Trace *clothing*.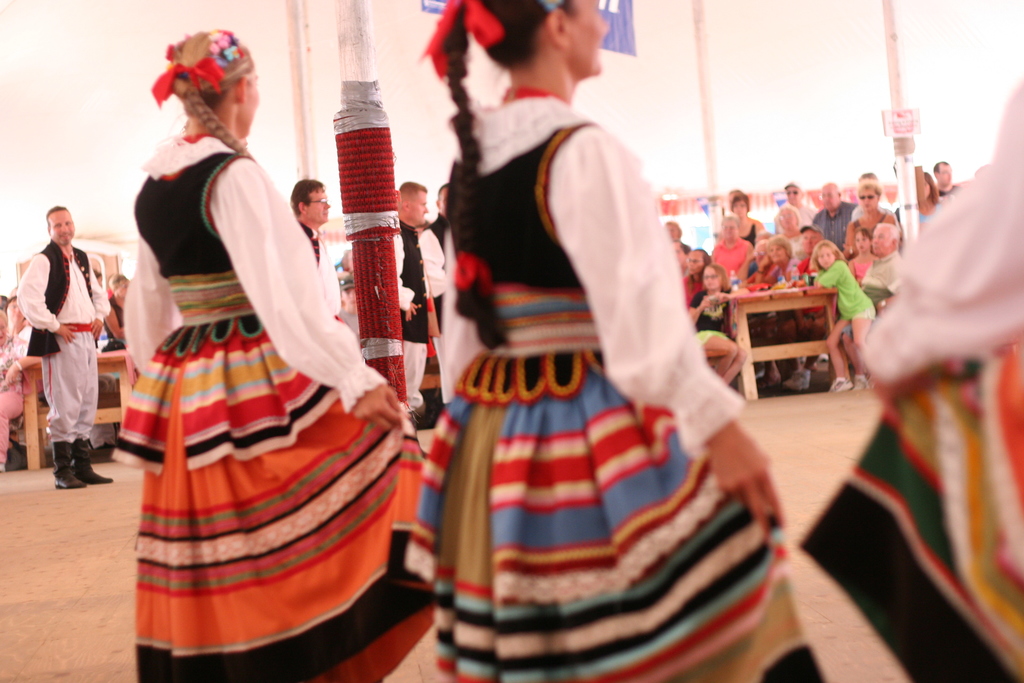
Traced to <box>805,80,1023,682</box>.
